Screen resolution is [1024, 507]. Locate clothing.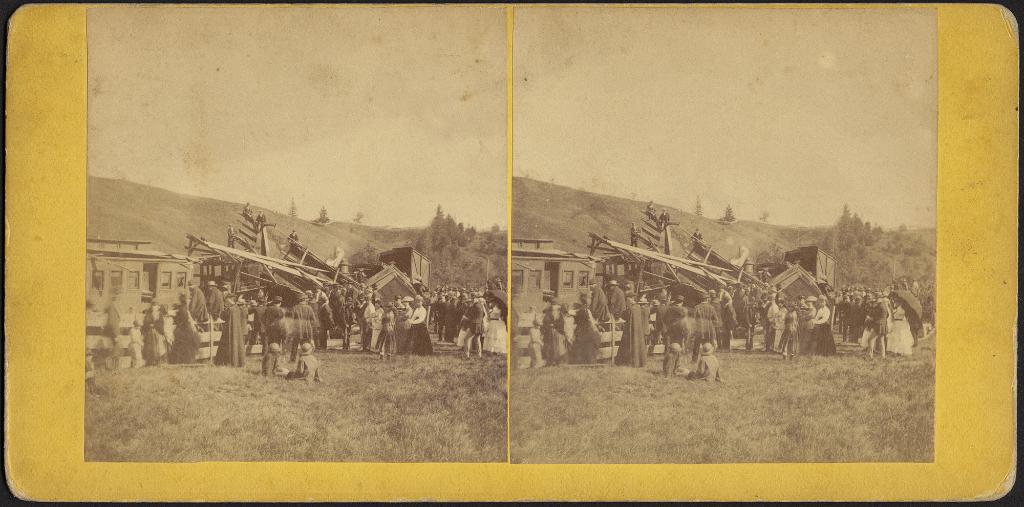
<box>770,308,787,353</box>.
